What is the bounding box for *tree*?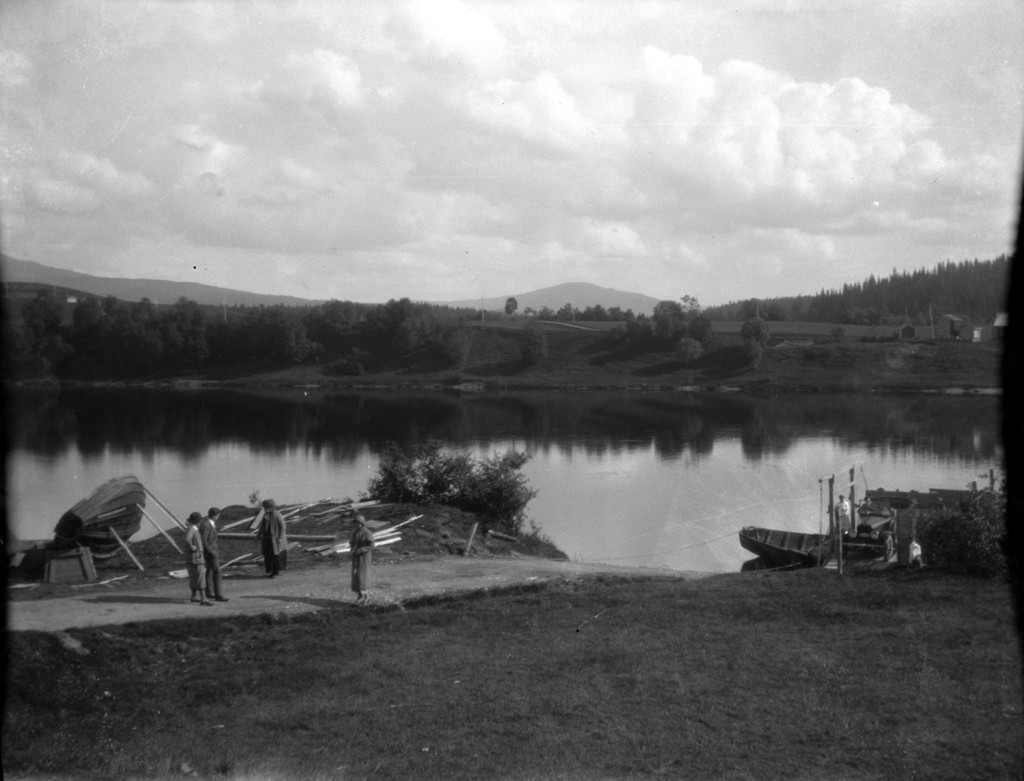
[521, 320, 549, 365].
